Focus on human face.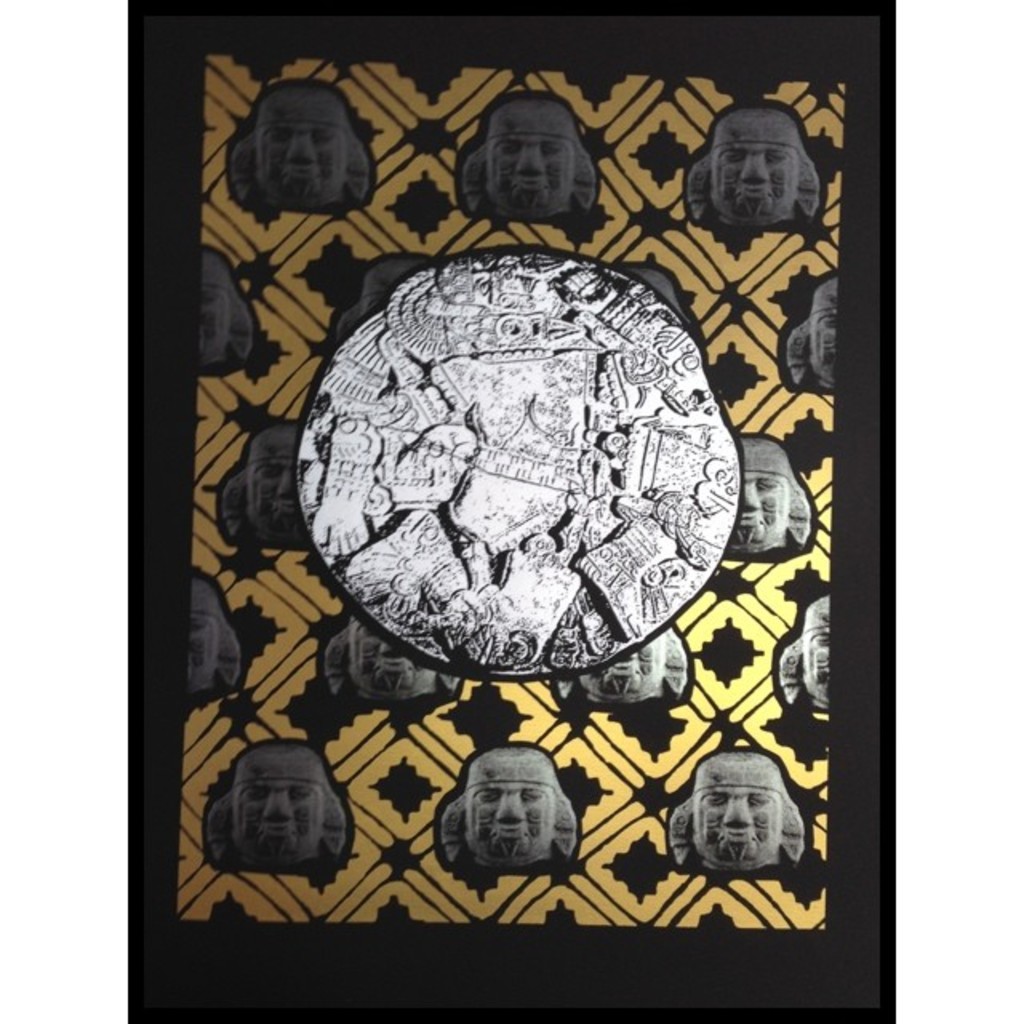
Focused at bbox=[256, 123, 344, 206].
